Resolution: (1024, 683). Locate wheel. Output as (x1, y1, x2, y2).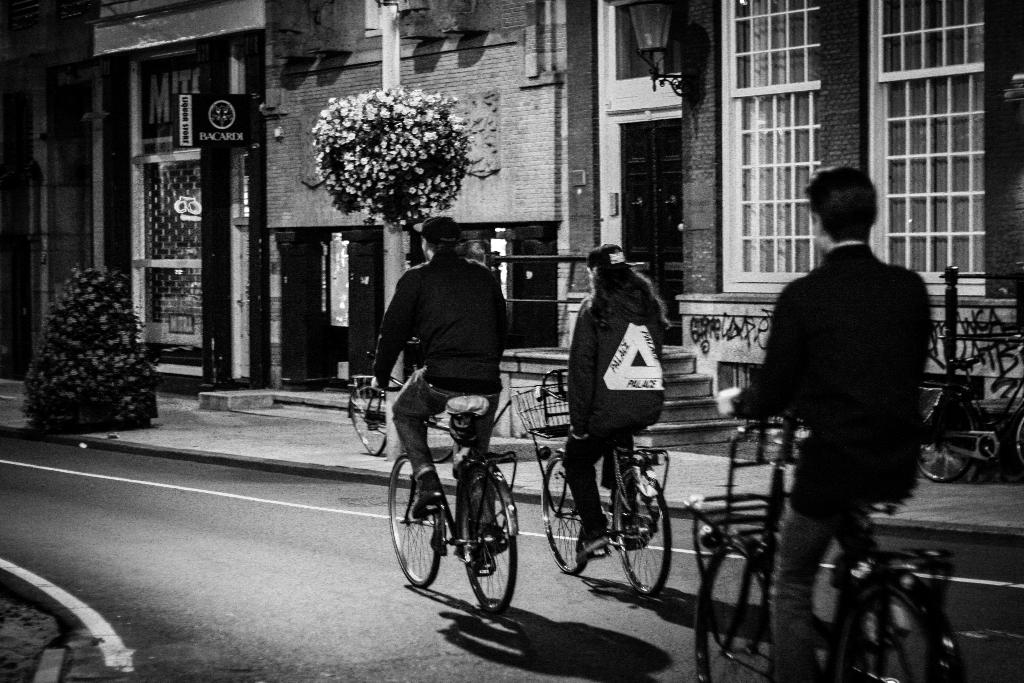
(610, 469, 670, 600).
